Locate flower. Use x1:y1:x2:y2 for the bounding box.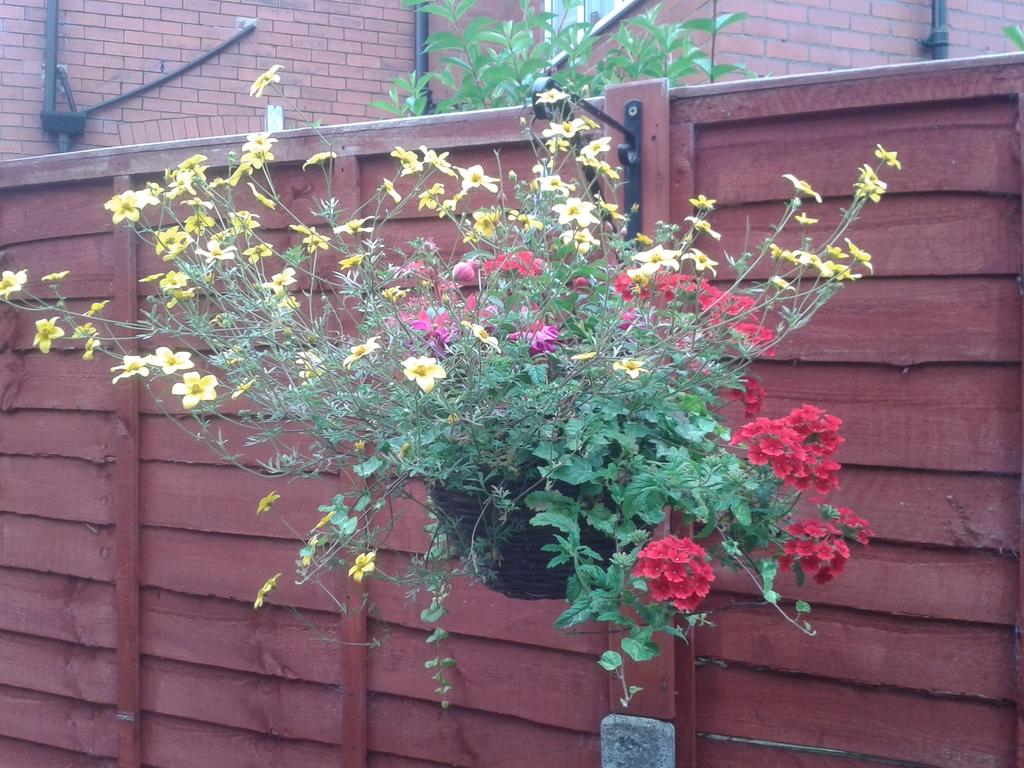
396:352:445:399.
